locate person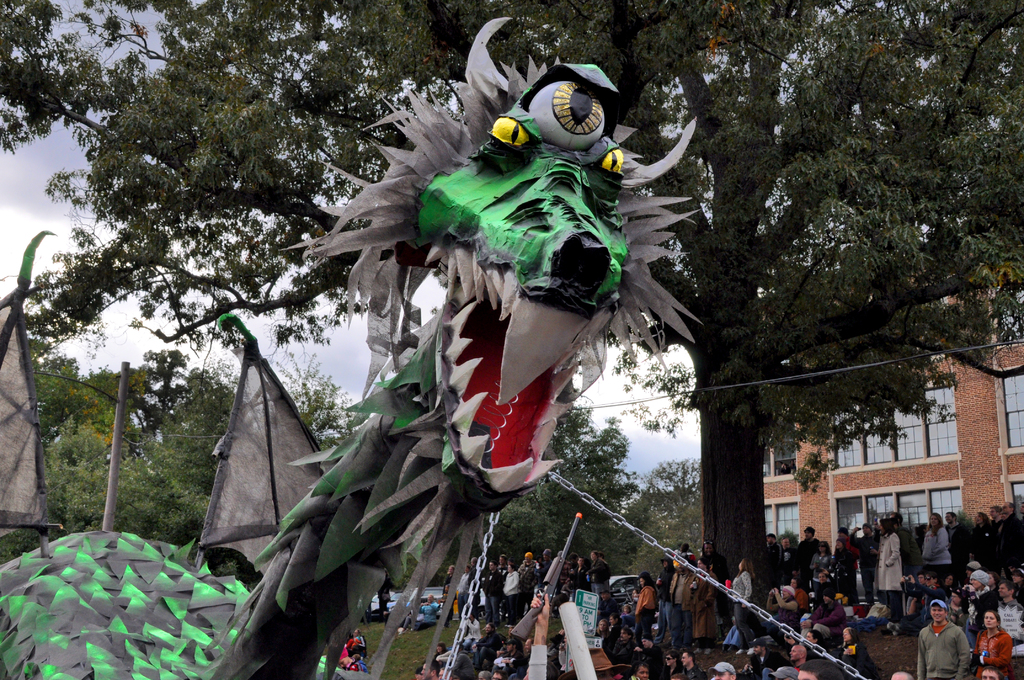
{"left": 340, "top": 627, "right": 367, "bottom": 668}
